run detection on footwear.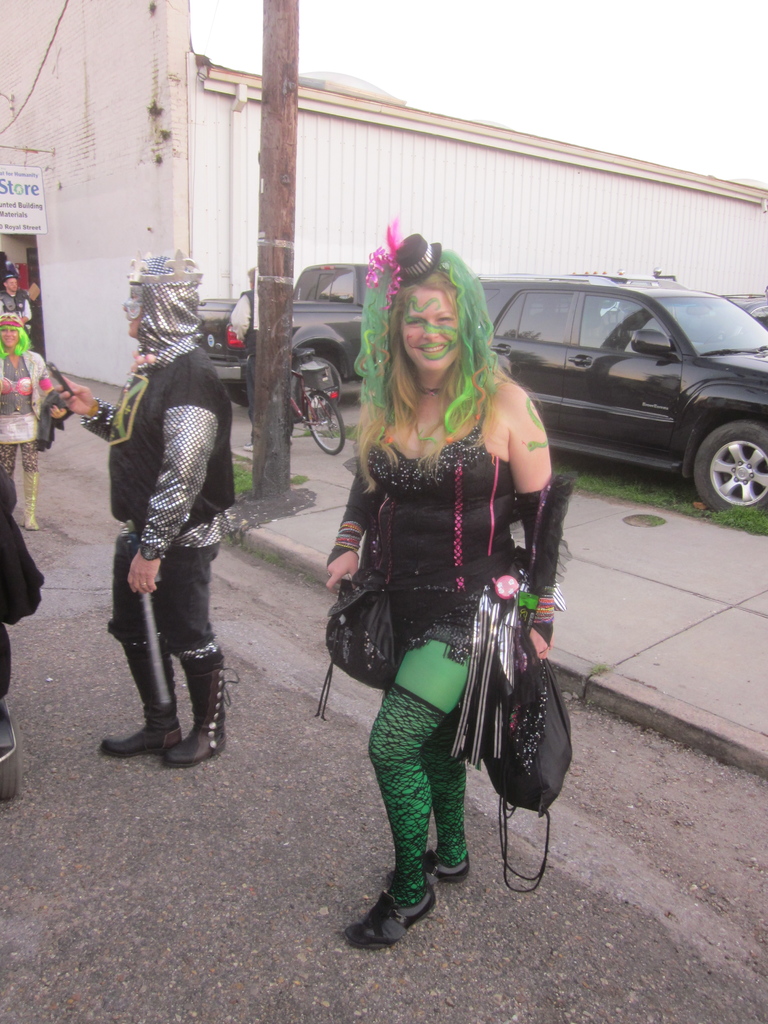
Result: (349,888,438,947).
